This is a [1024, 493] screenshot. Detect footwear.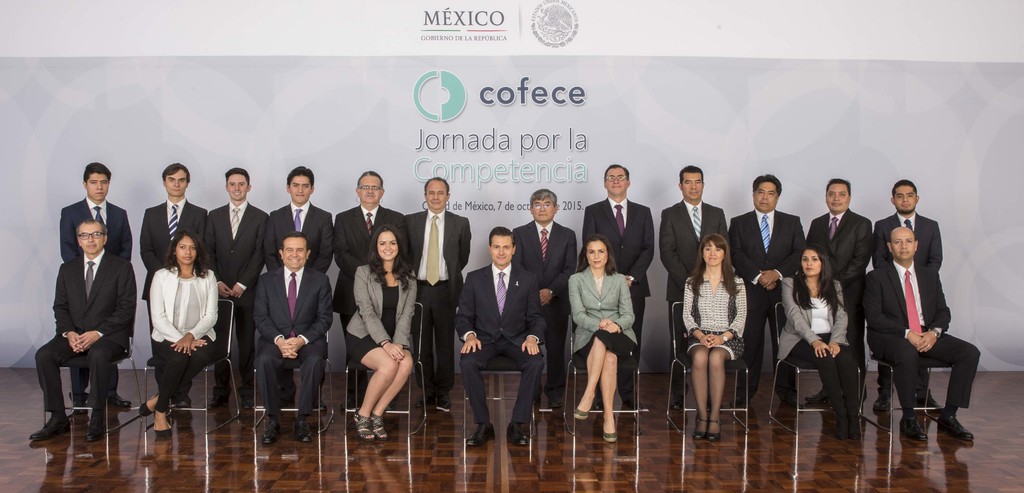
box(240, 392, 265, 409).
